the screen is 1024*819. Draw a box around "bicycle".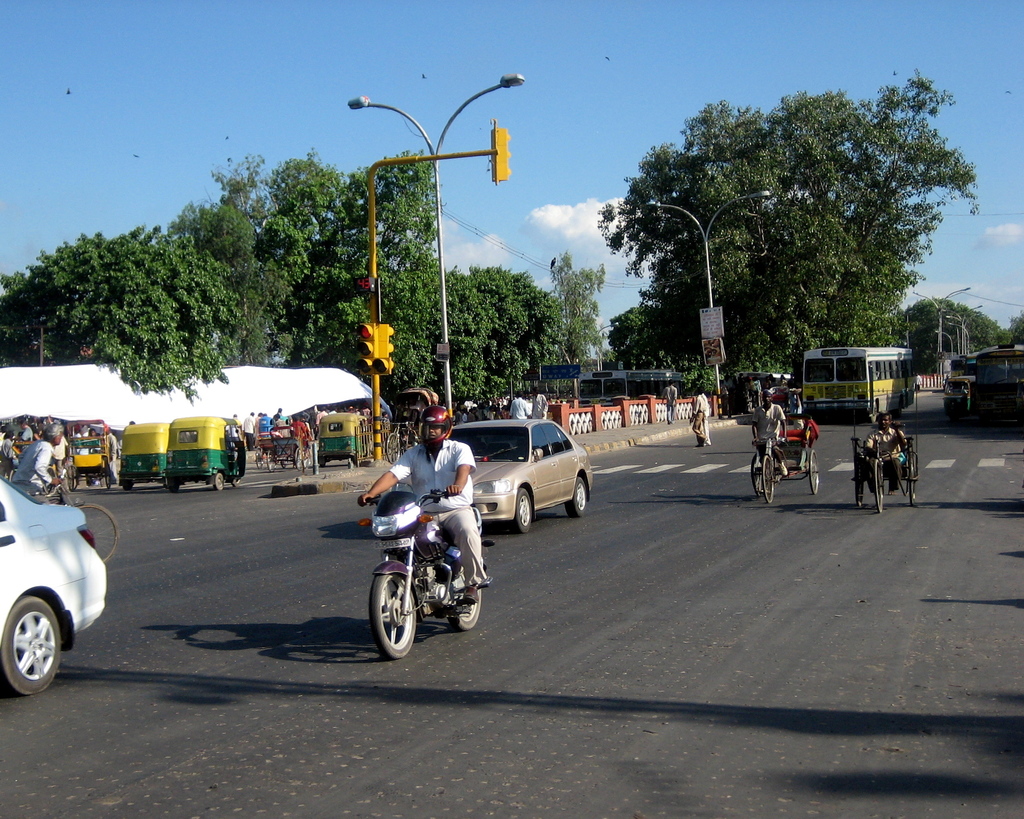
(11,468,128,576).
